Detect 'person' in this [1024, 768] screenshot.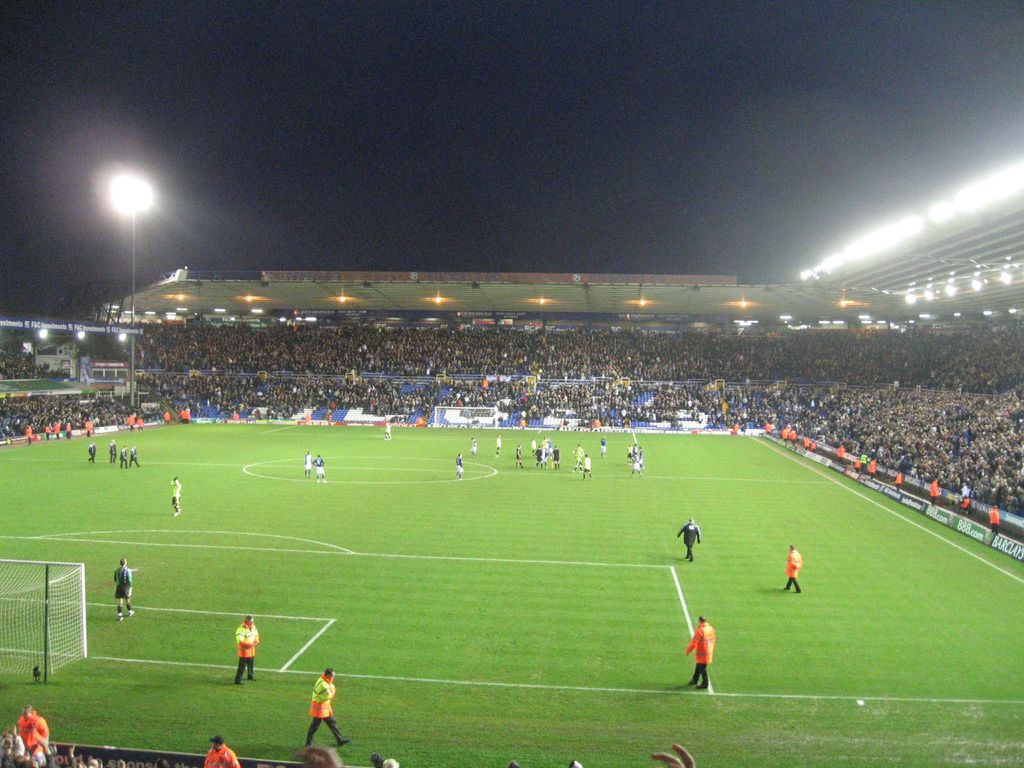
Detection: [305, 667, 351, 749].
